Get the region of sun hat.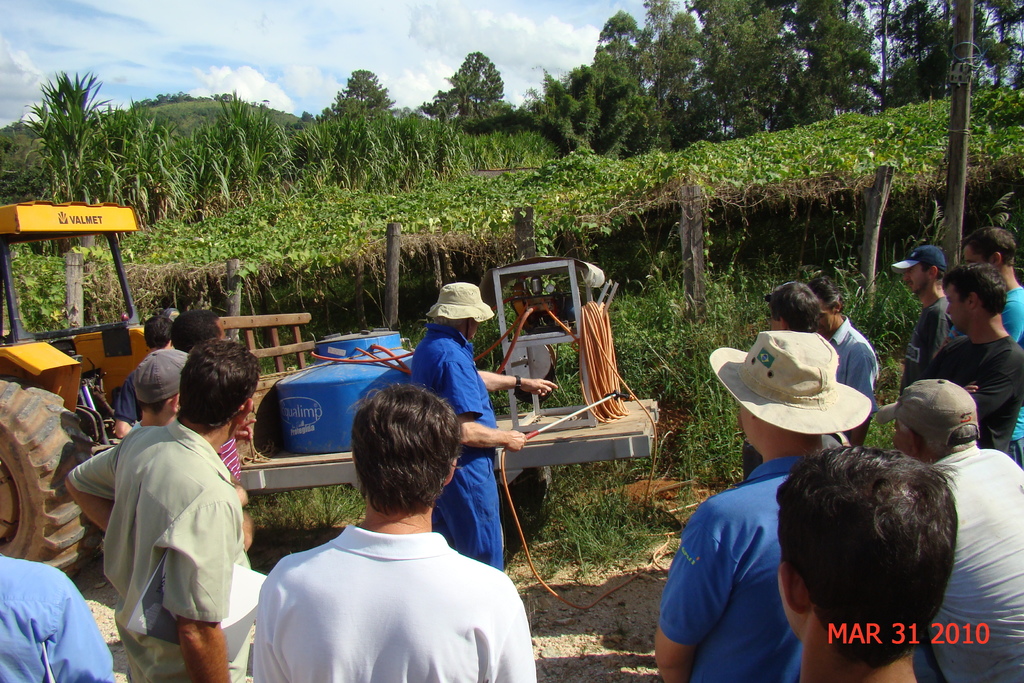
<bbox>134, 349, 192, 397</bbox>.
